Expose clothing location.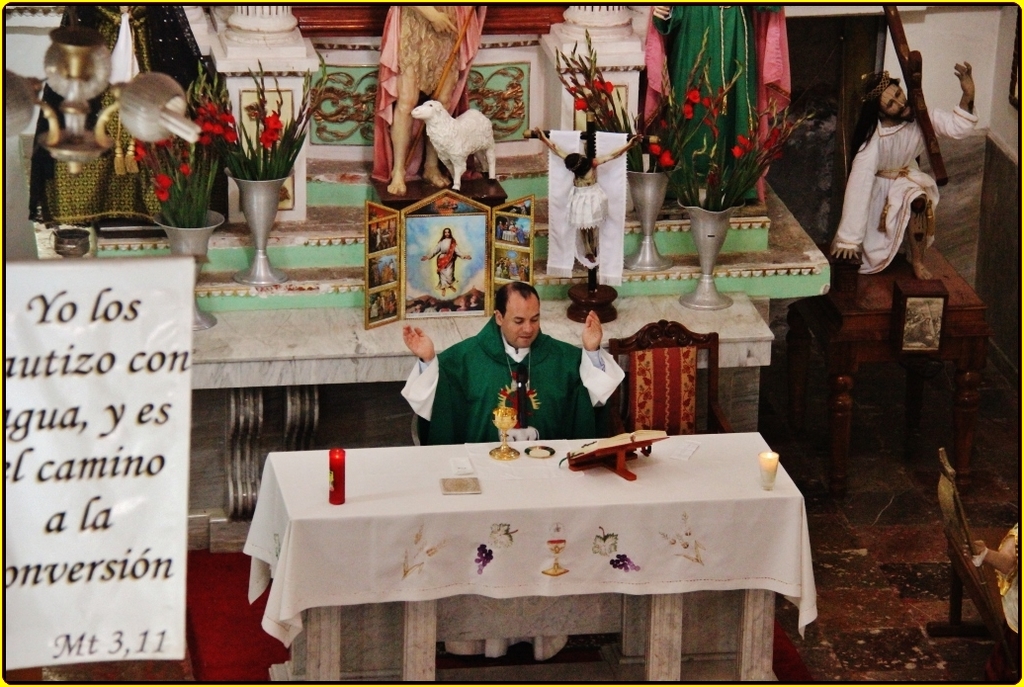
Exposed at x1=402, y1=309, x2=603, y2=448.
